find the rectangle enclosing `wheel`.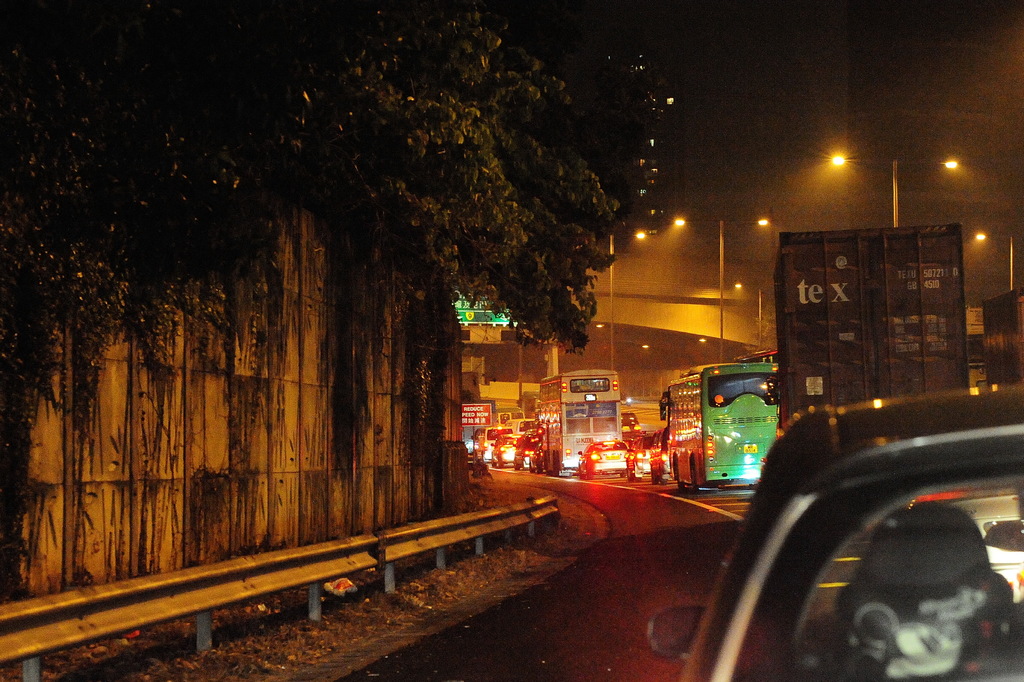
box(651, 474, 659, 485).
